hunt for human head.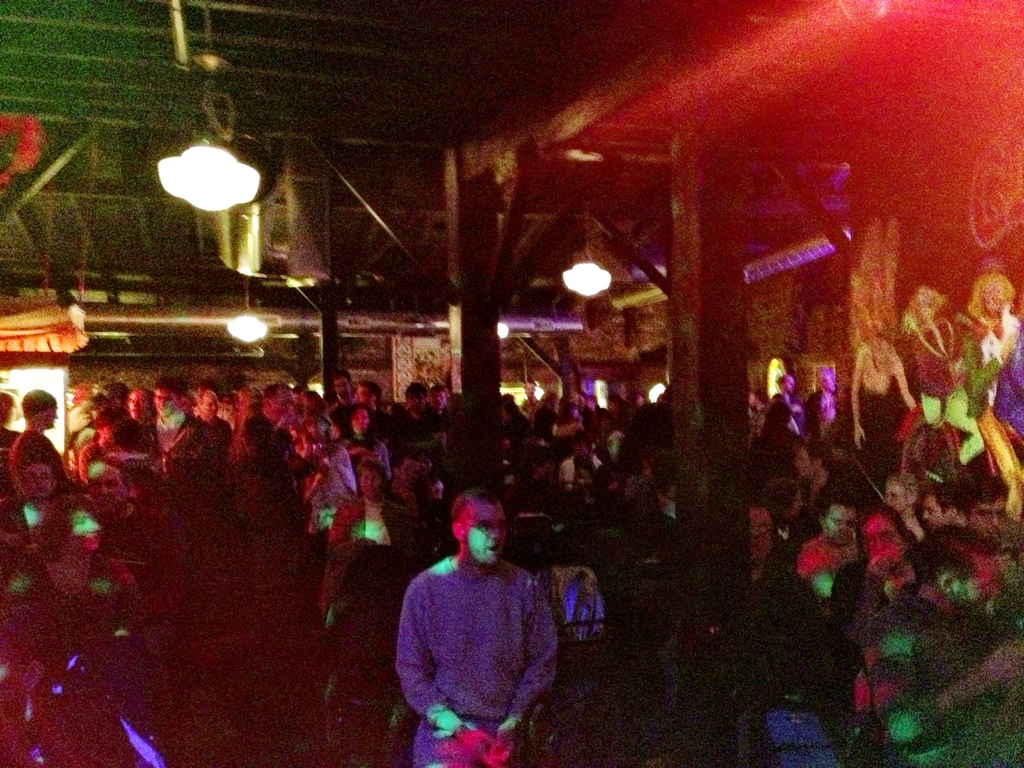
Hunted down at l=451, t=495, r=504, b=562.
